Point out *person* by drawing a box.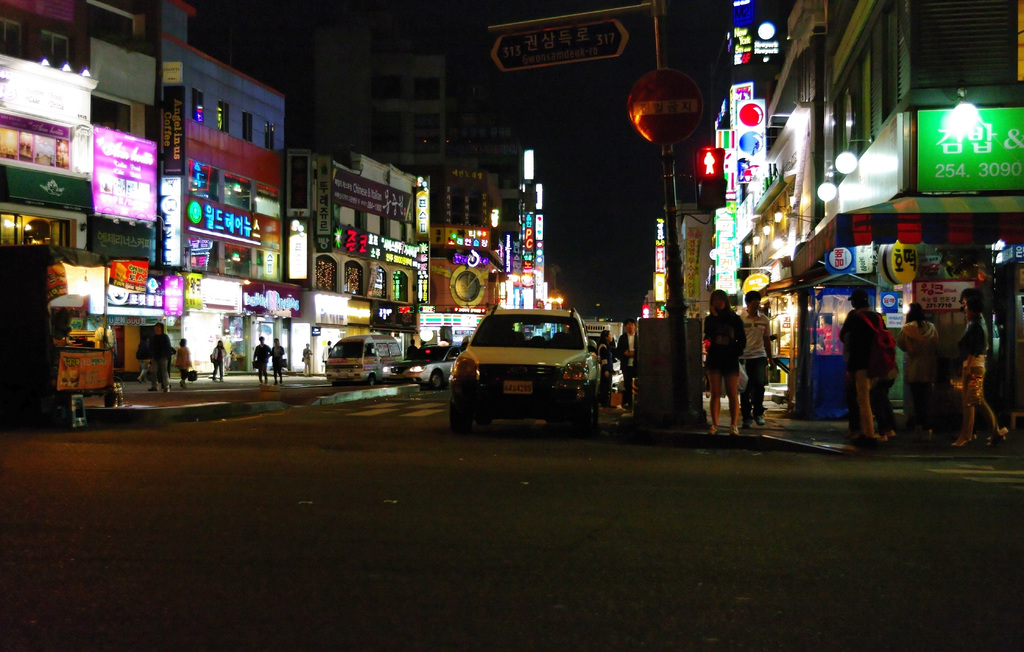
134/331/150/382.
